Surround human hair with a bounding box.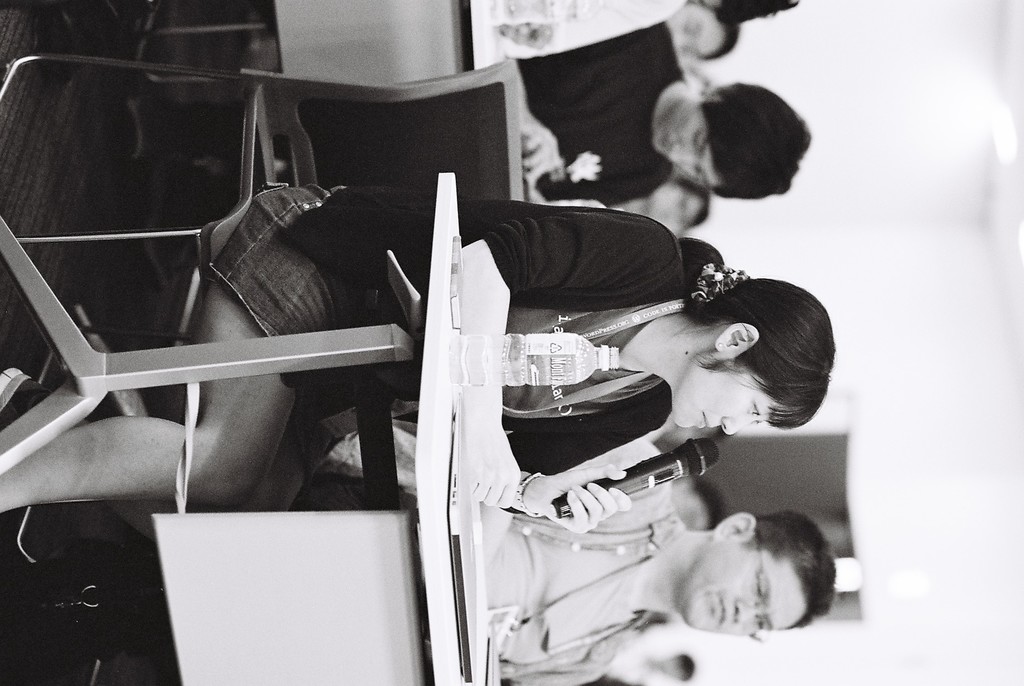
{"left": 704, "top": 75, "right": 814, "bottom": 199}.
